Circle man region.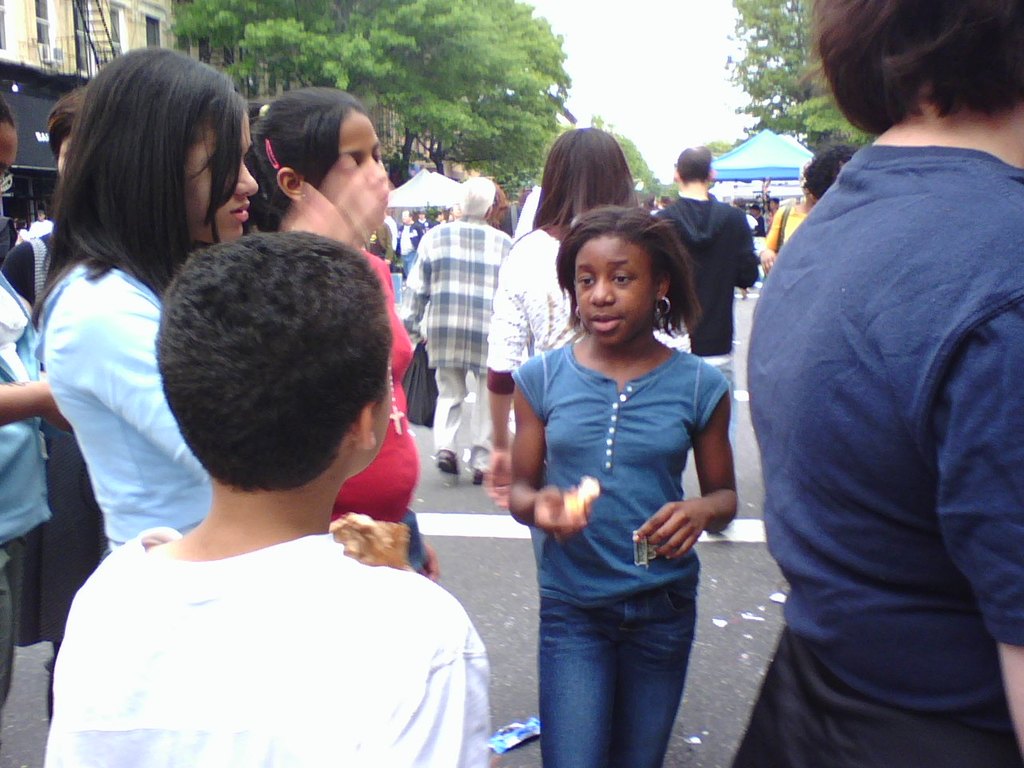
Region: [651,142,758,531].
